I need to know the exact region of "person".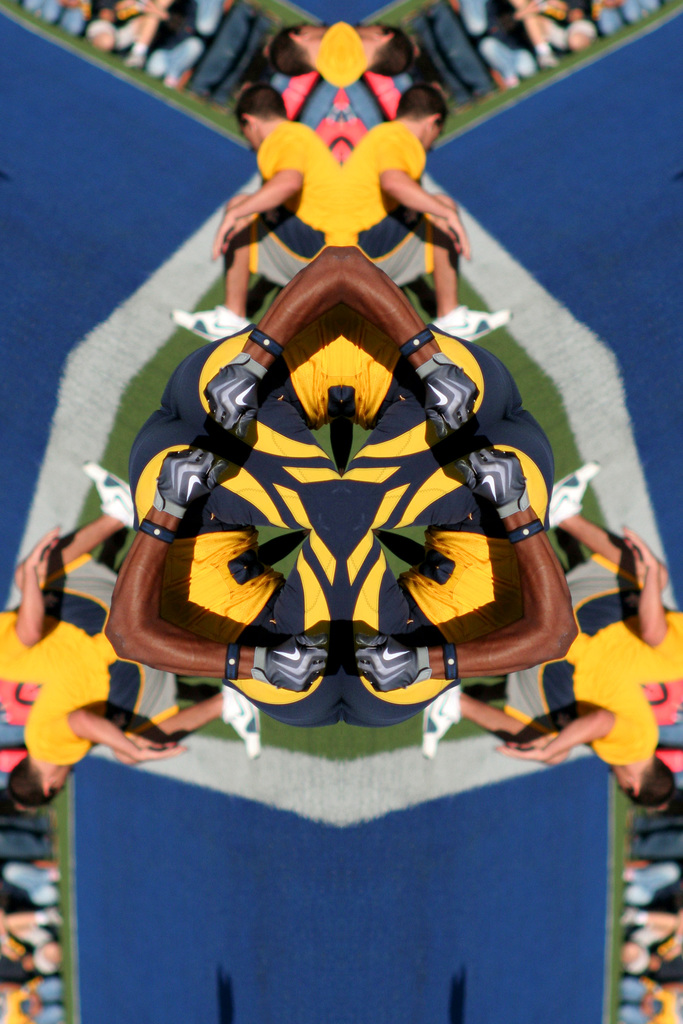
Region: x1=390 y1=612 x2=682 y2=804.
